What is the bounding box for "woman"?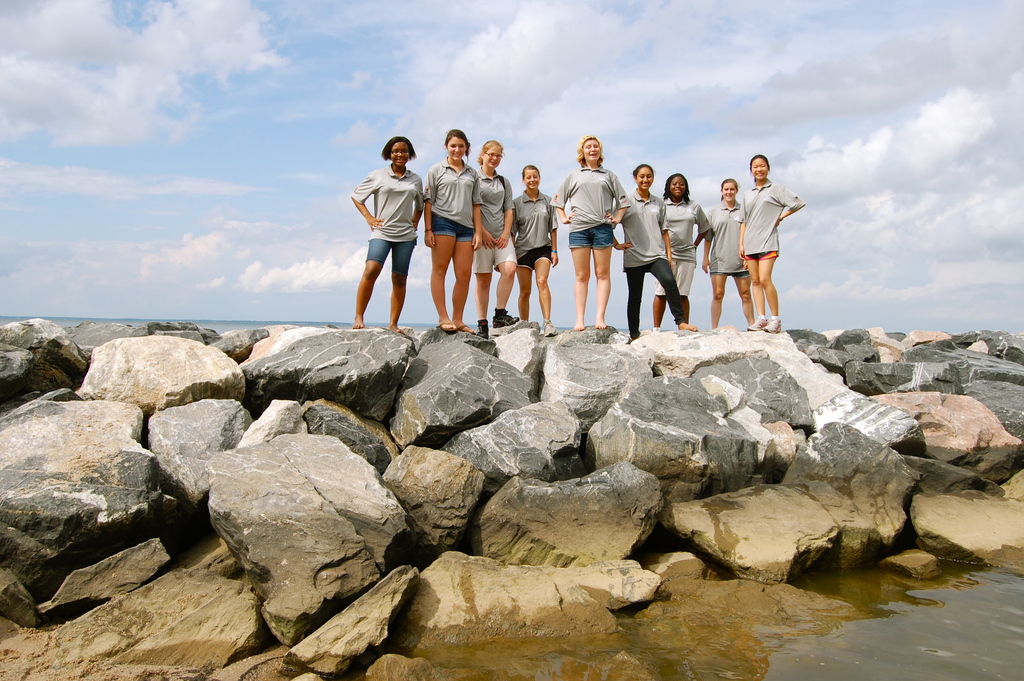
(351,133,422,334).
